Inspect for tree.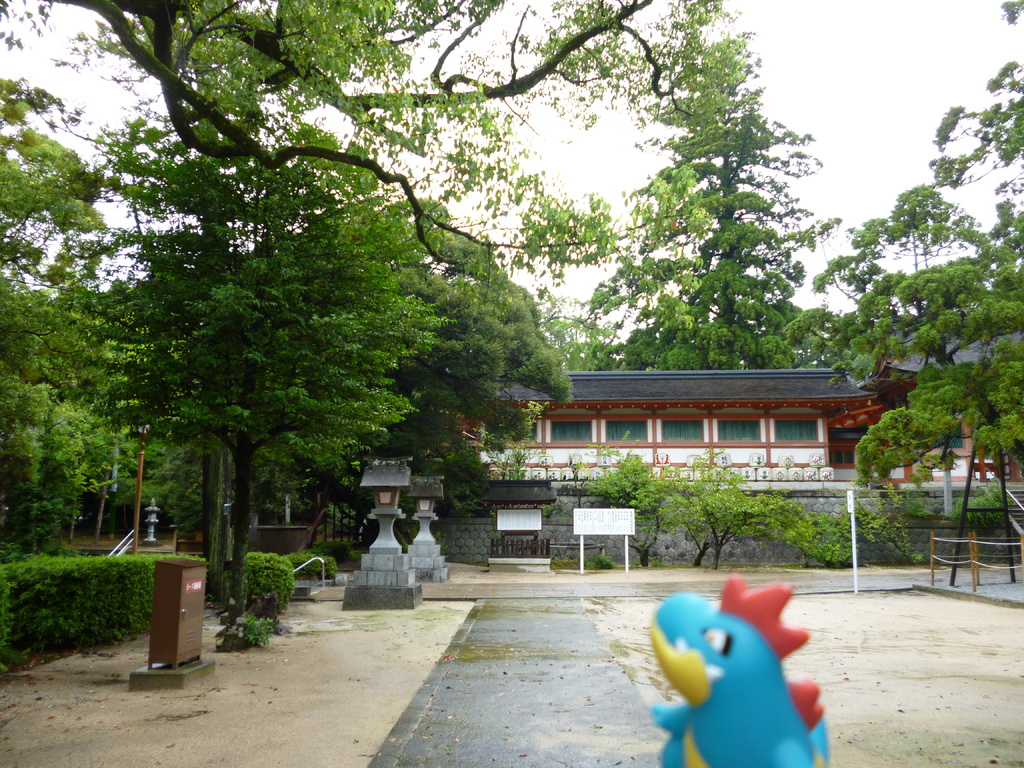
Inspection: rect(1, 278, 204, 553).
